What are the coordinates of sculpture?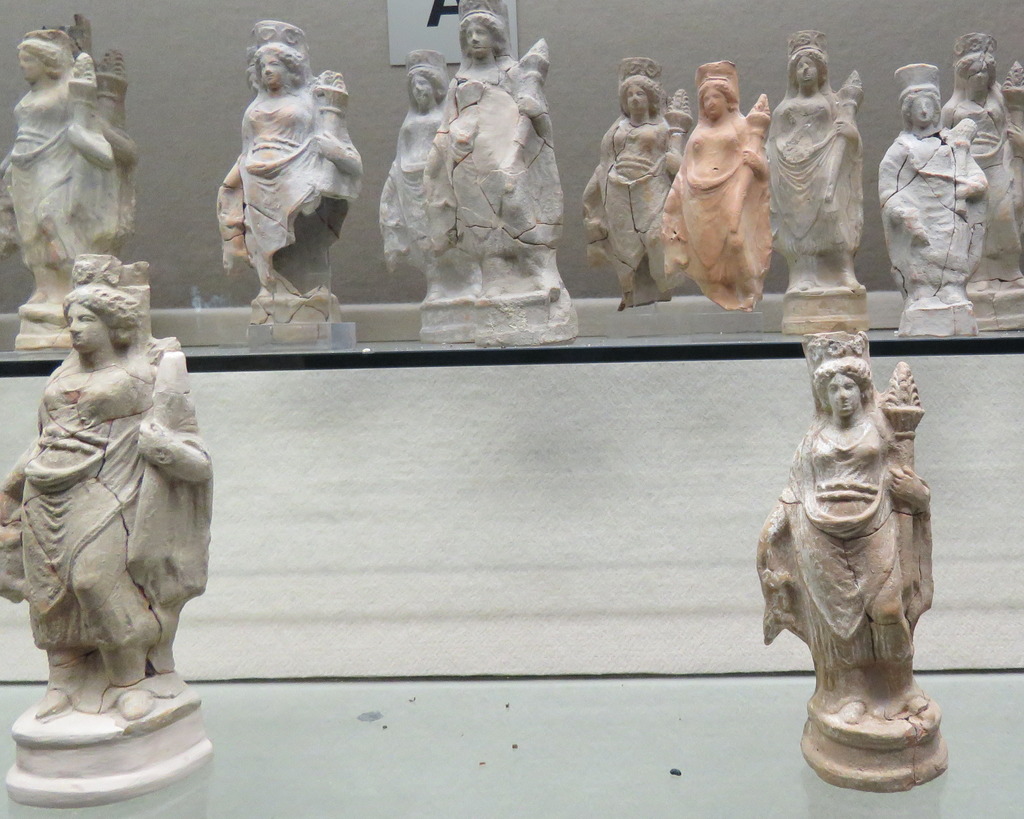
219/5/369/303.
